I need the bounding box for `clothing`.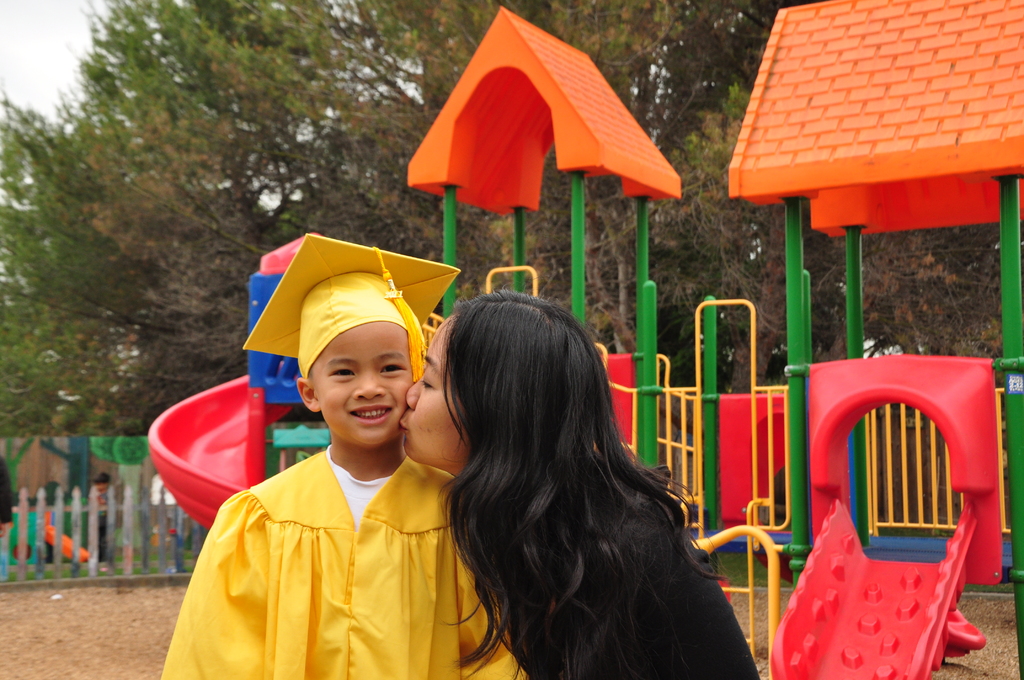
Here it is: 159,441,530,679.
